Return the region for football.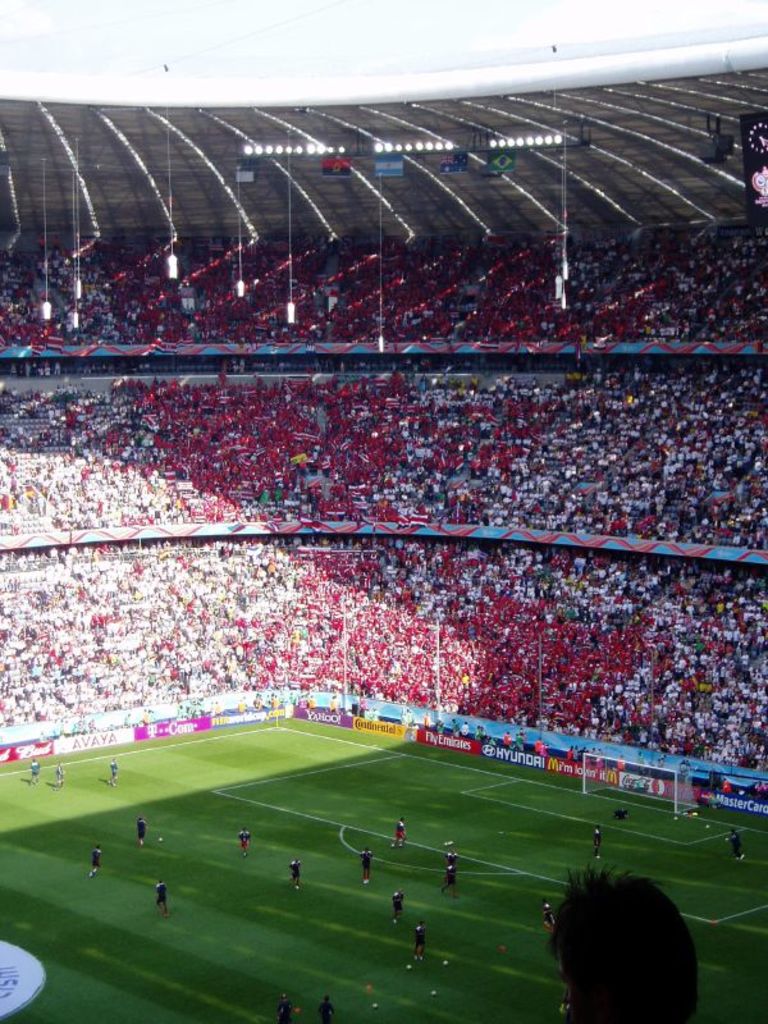
443, 963, 449, 968.
